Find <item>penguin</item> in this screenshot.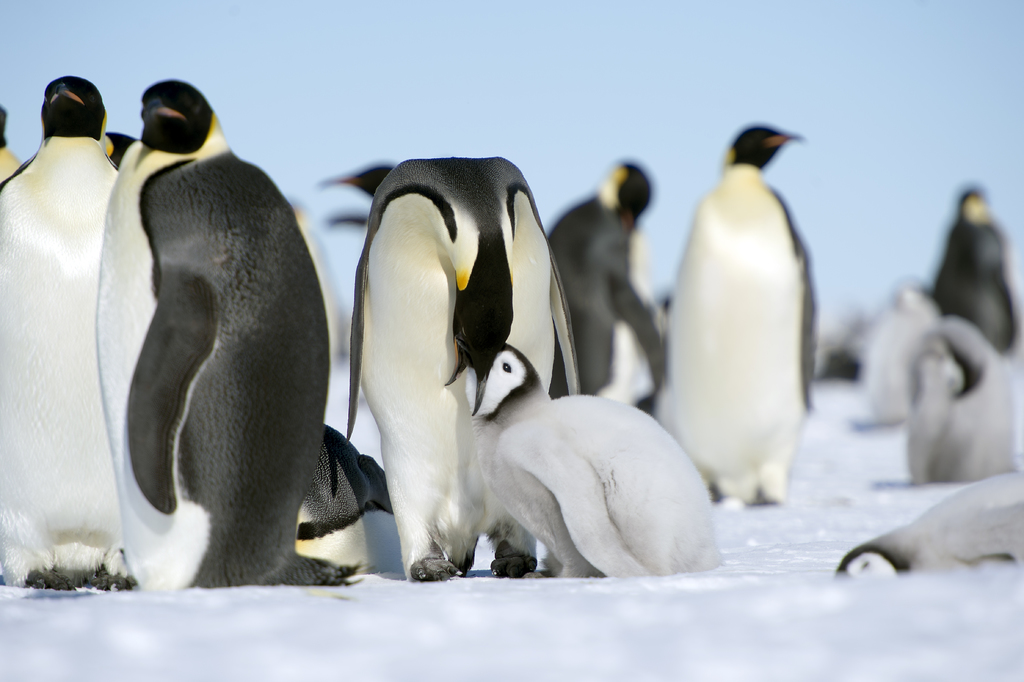
The bounding box for <item>penguin</item> is 463/343/724/577.
